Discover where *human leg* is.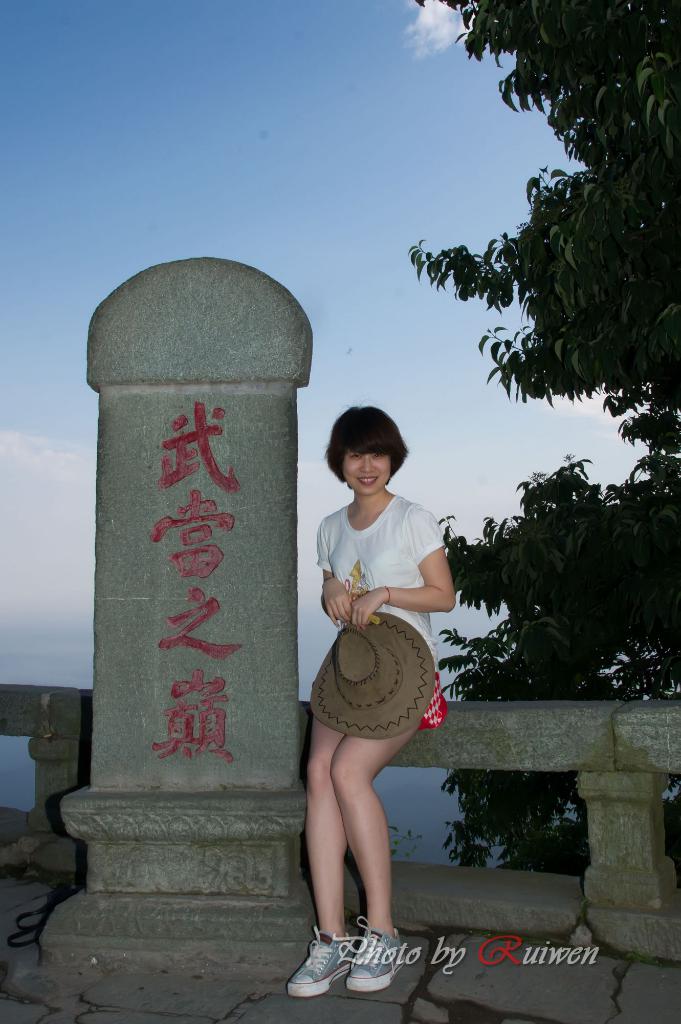
Discovered at (289,719,364,1002).
